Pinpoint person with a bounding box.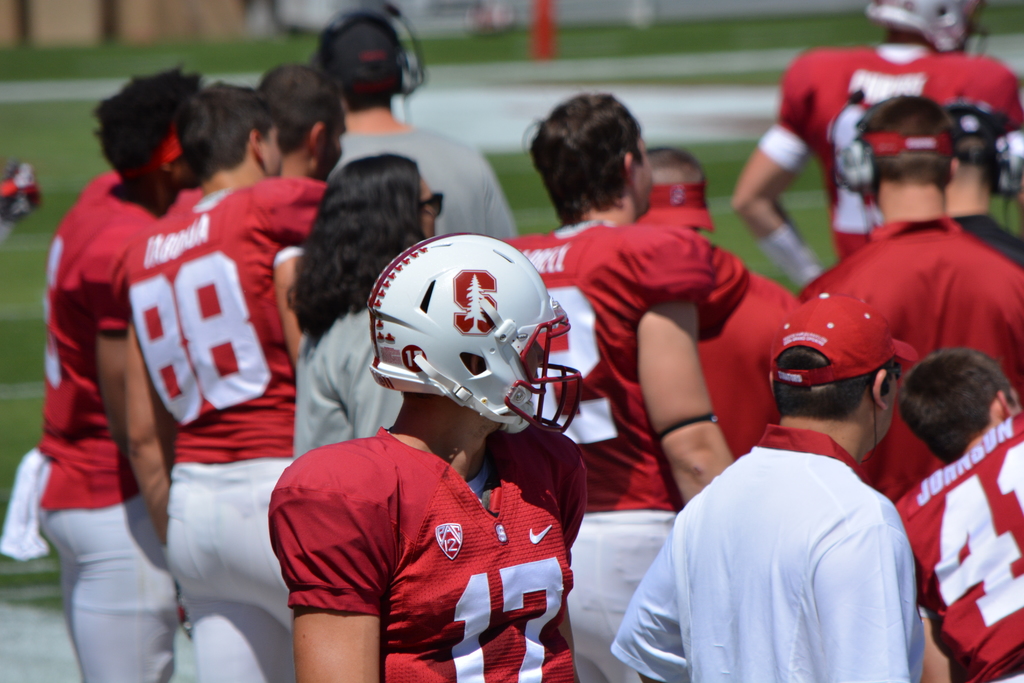
(885,325,1012,670).
